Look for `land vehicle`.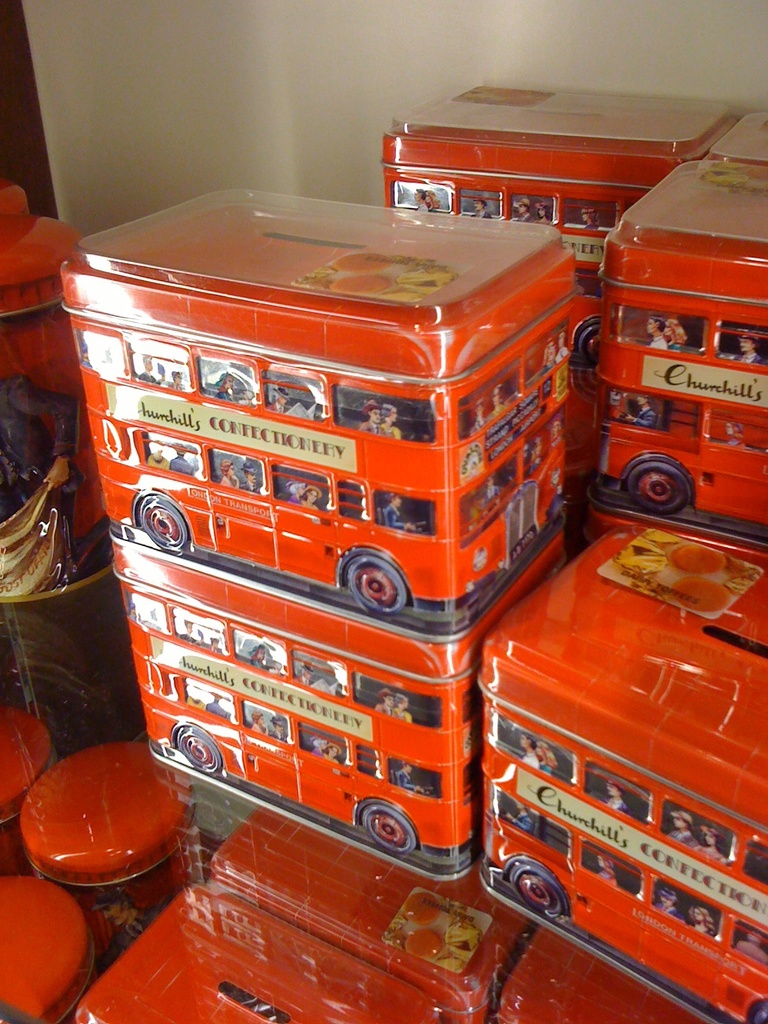
Found: bbox=[72, 203, 572, 611].
